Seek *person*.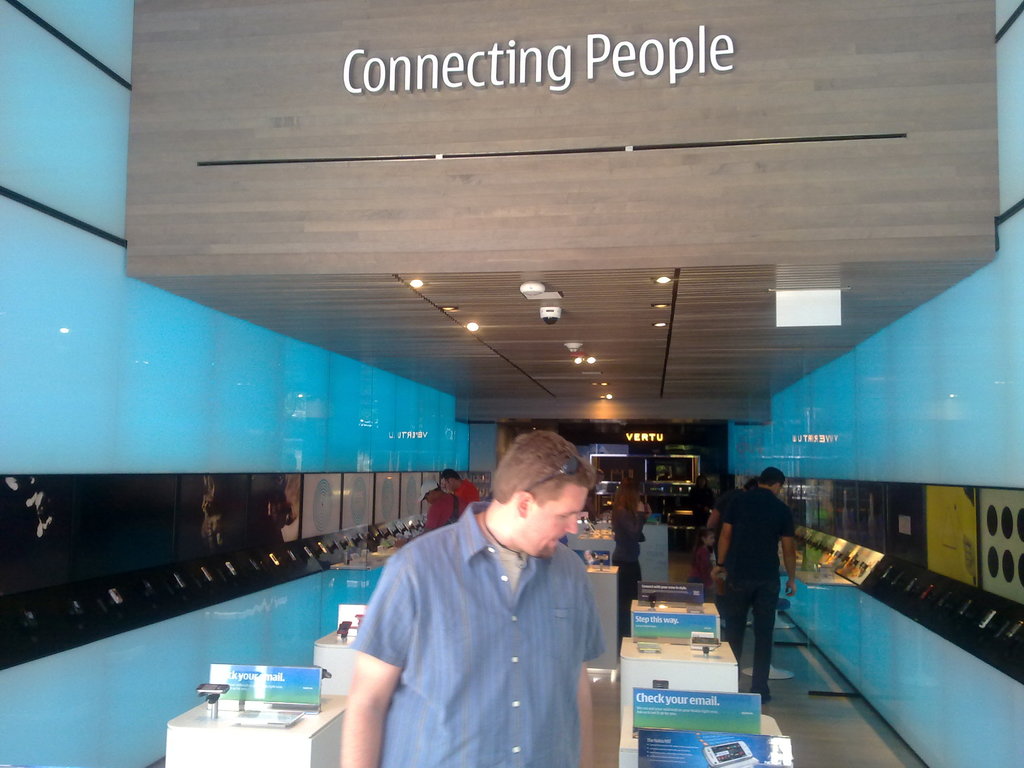
x1=608, y1=474, x2=652, y2=653.
